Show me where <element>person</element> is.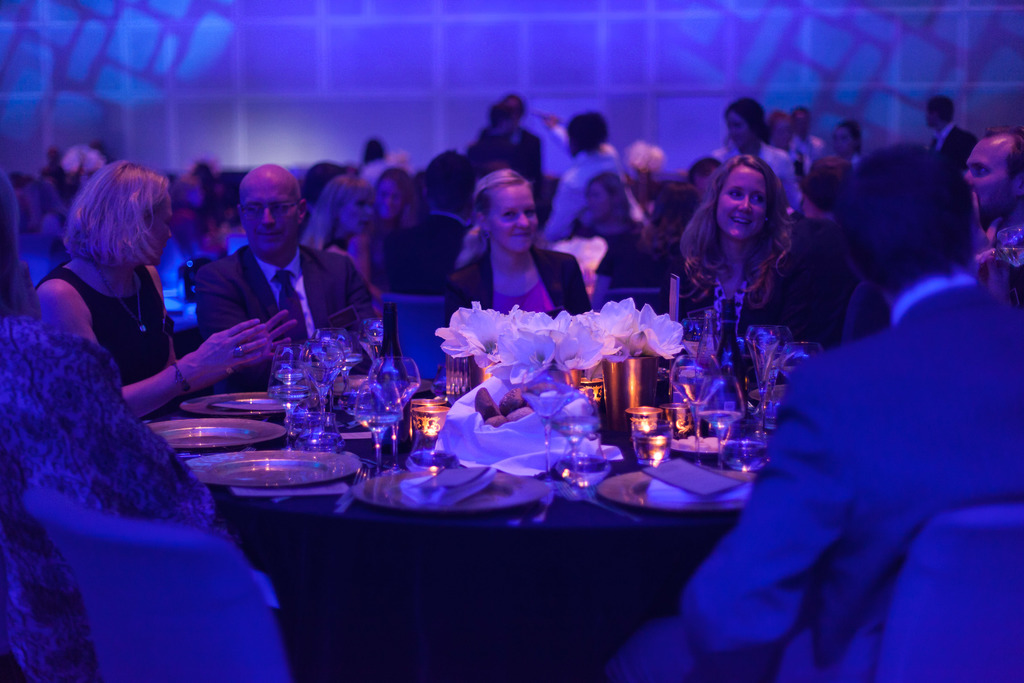
<element>person</element> is at rect(180, 155, 344, 400).
